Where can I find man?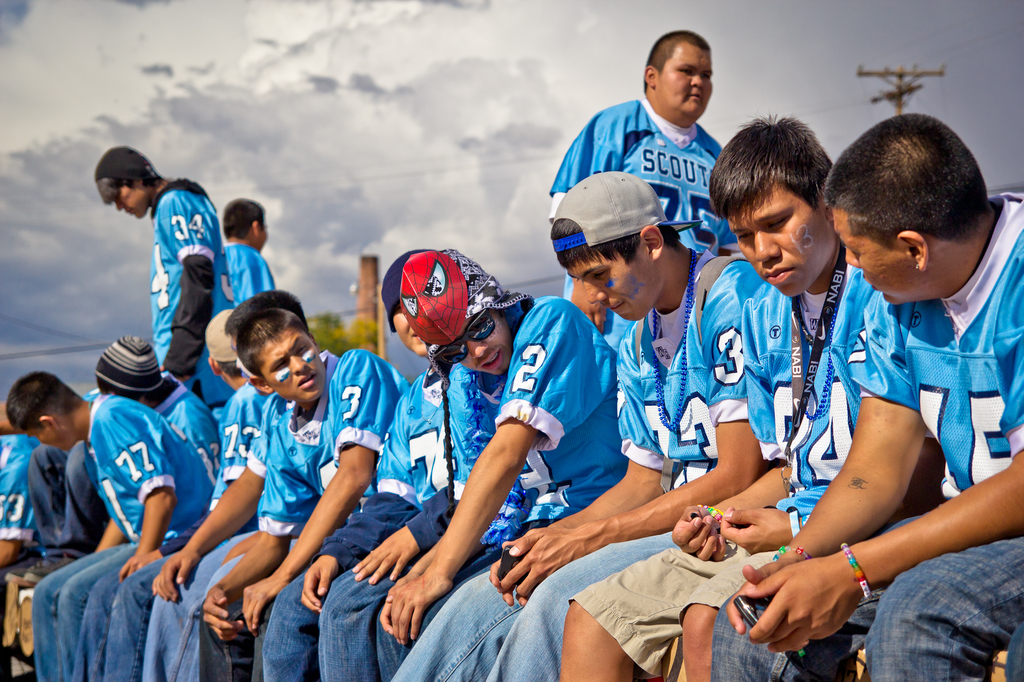
You can find it at detection(105, 151, 225, 399).
